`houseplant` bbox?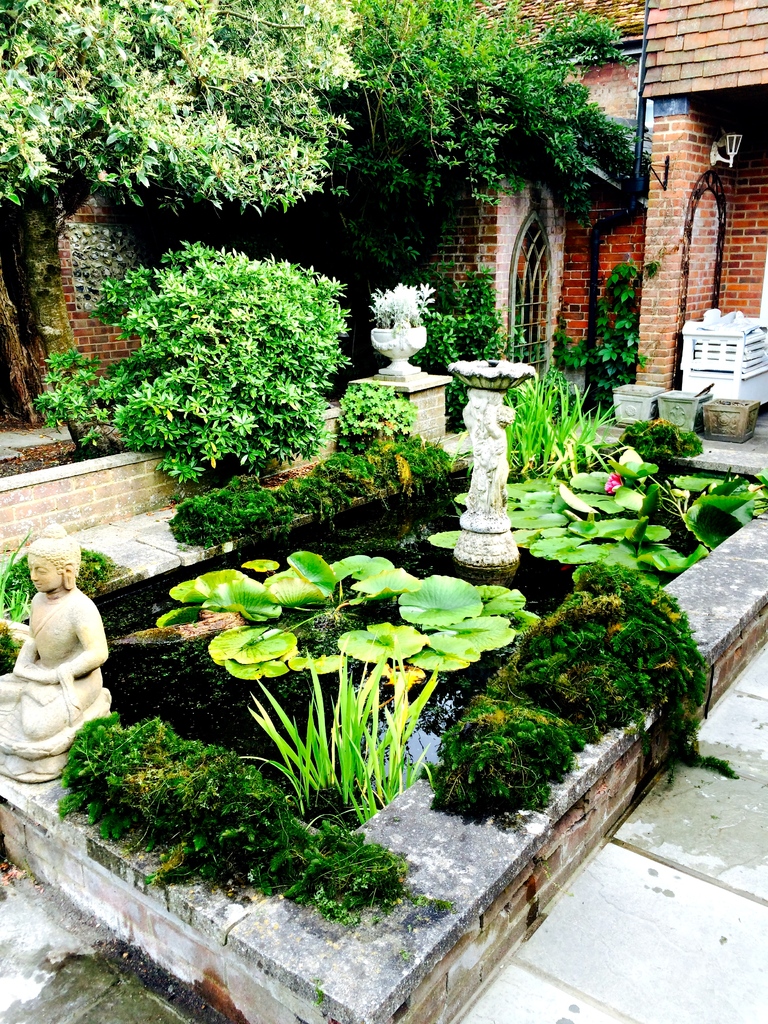
[358,276,442,393]
